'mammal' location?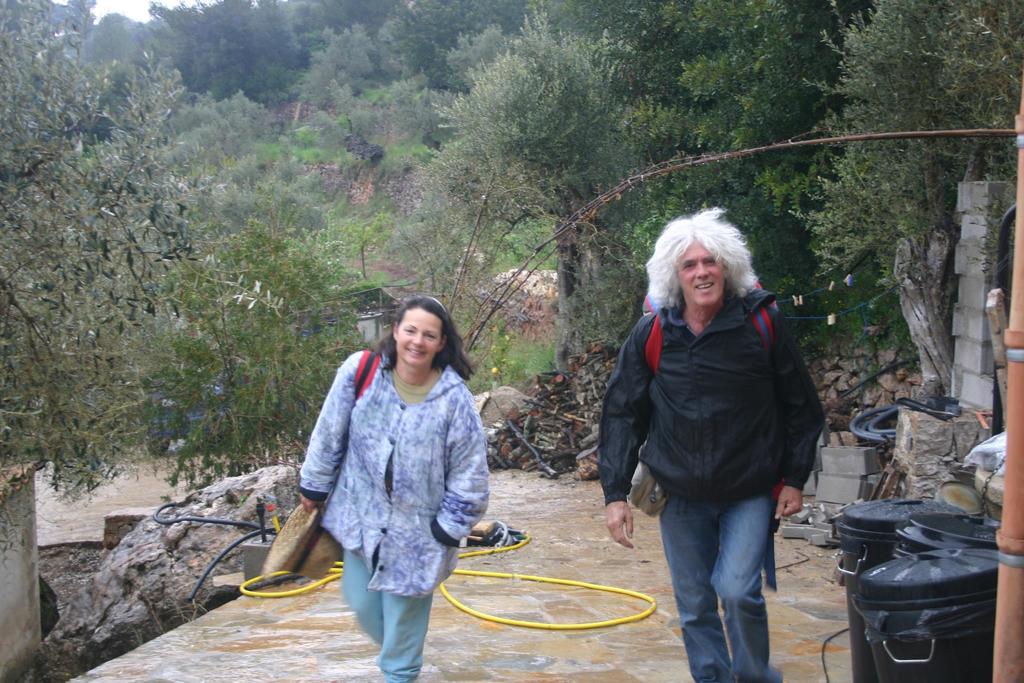
left=273, top=304, right=508, bottom=624
